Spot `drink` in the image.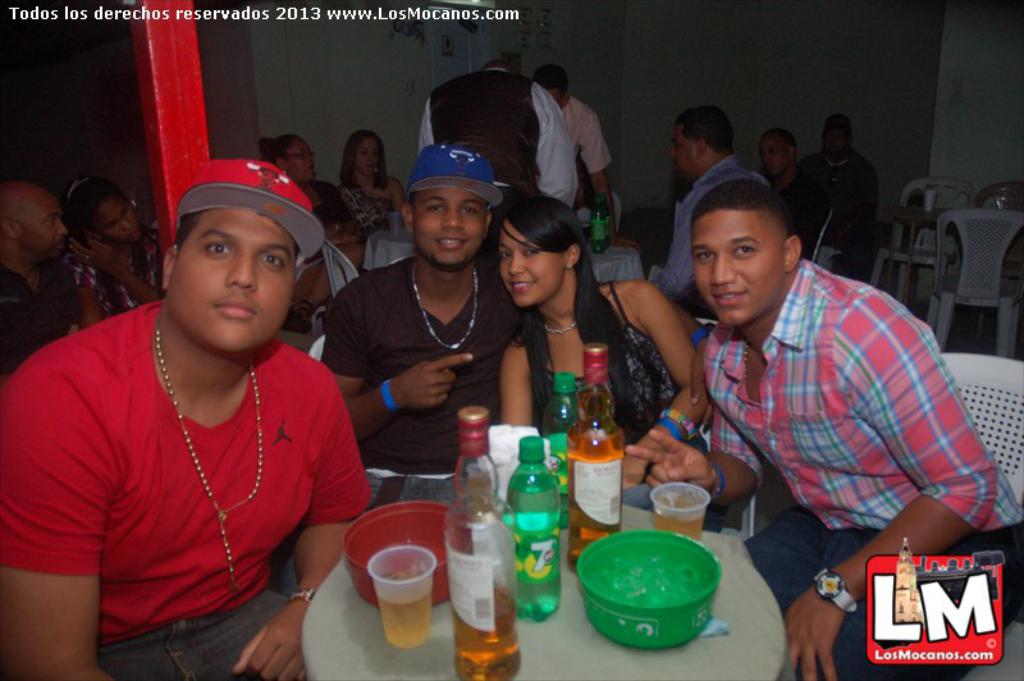
`drink` found at left=451, top=586, right=521, bottom=680.
